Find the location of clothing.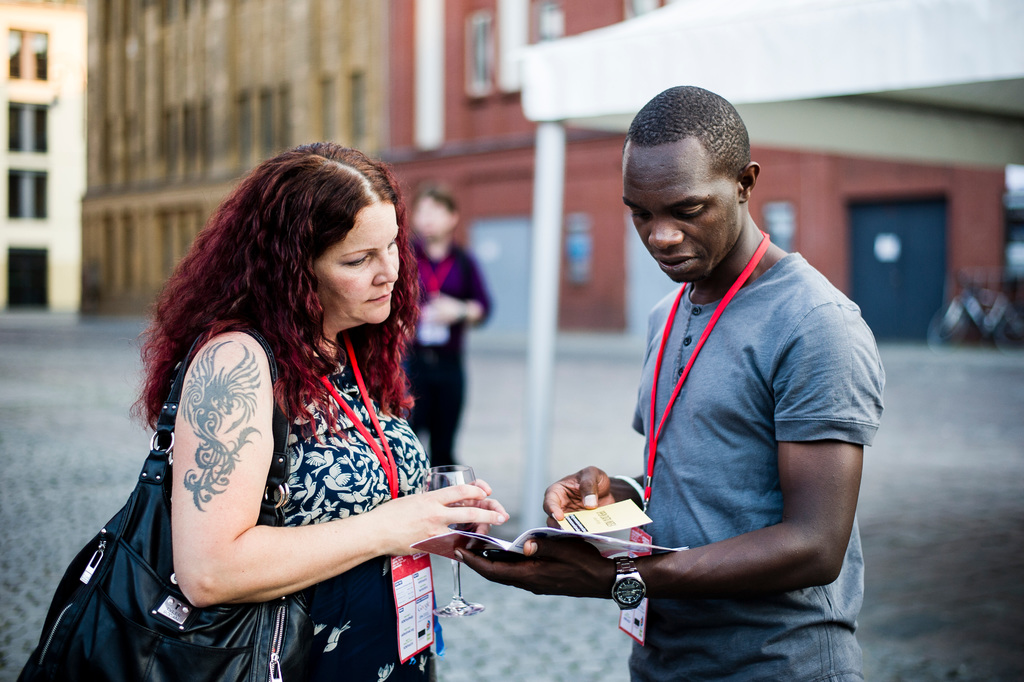
Location: pyautogui.locateOnScreen(202, 319, 434, 681).
